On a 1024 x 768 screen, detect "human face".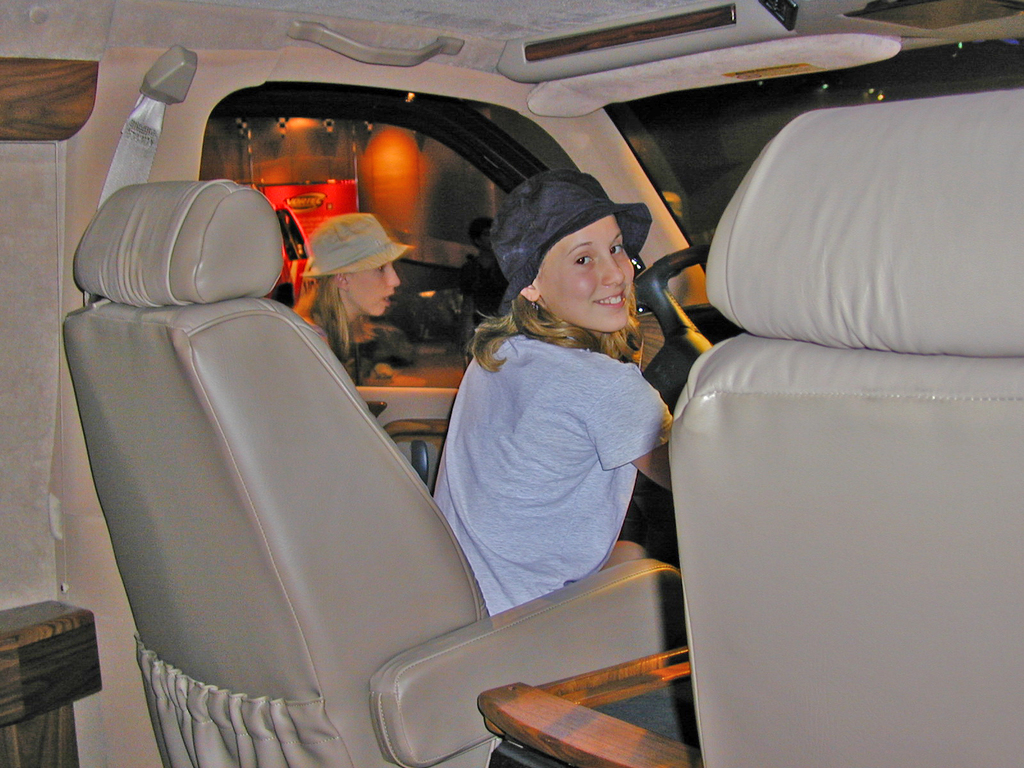
detection(346, 262, 399, 315).
